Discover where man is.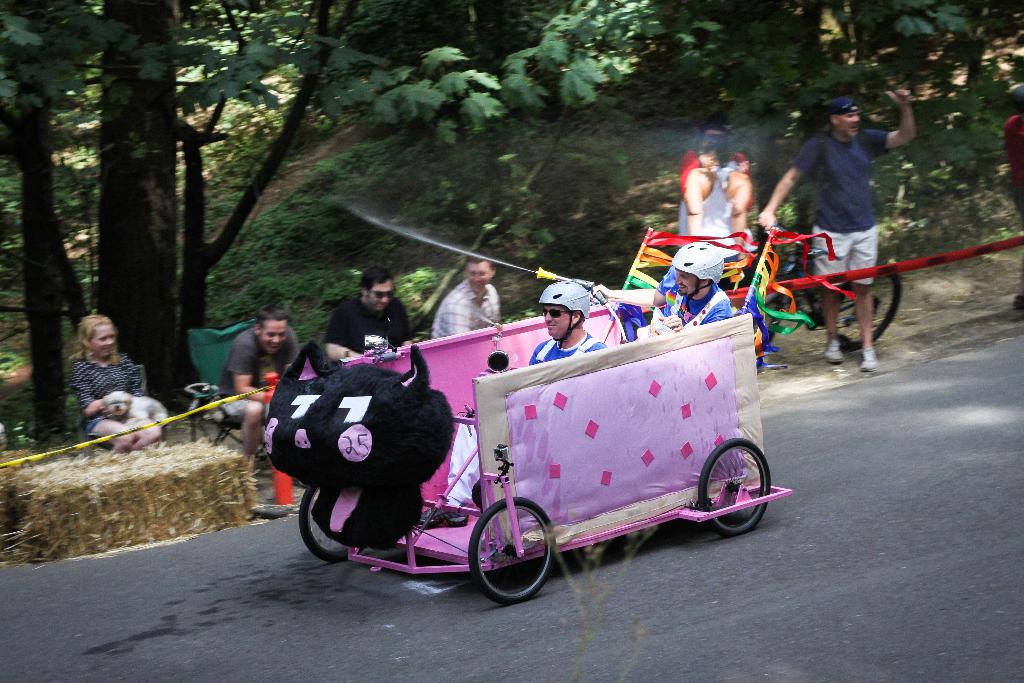
Discovered at <region>584, 238, 740, 340</region>.
